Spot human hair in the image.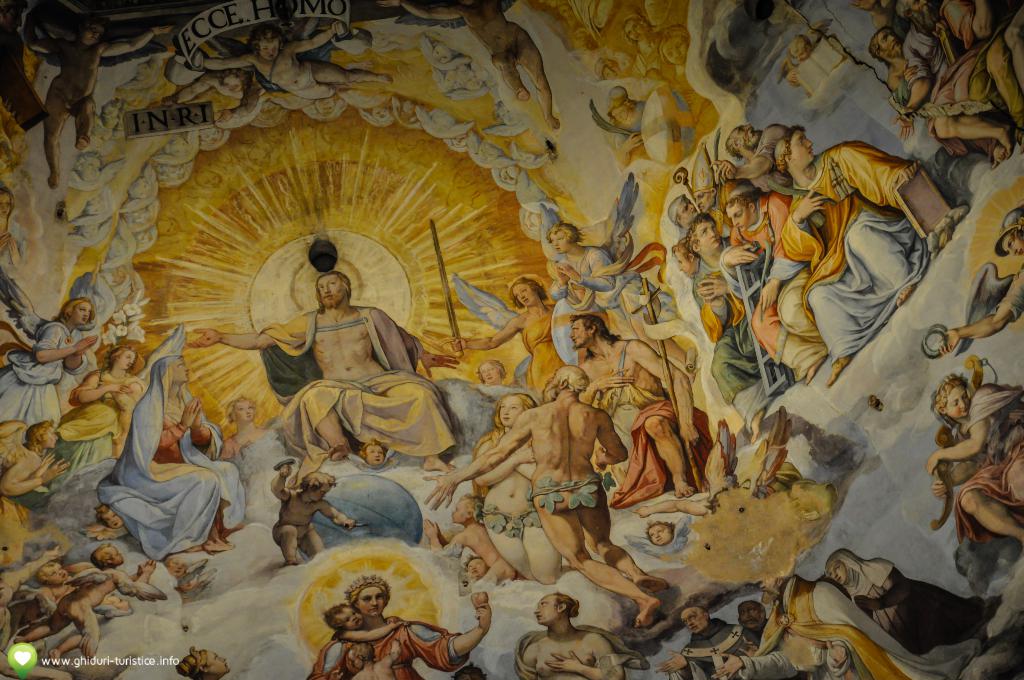
human hair found at select_region(322, 601, 349, 631).
